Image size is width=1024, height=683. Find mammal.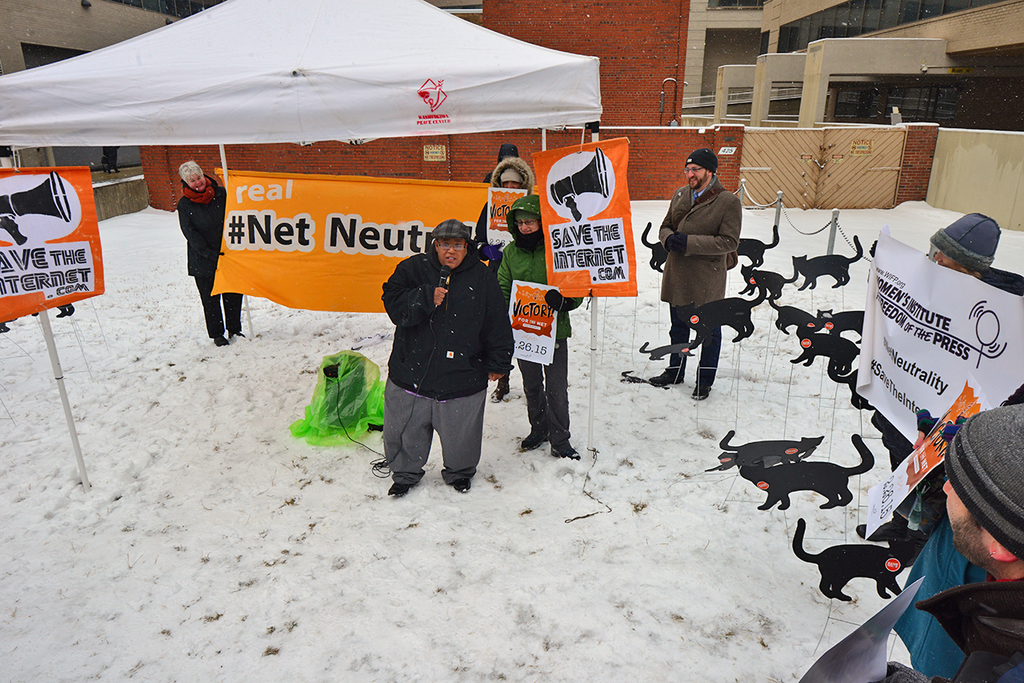
Rect(491, 195, 582, 457).
